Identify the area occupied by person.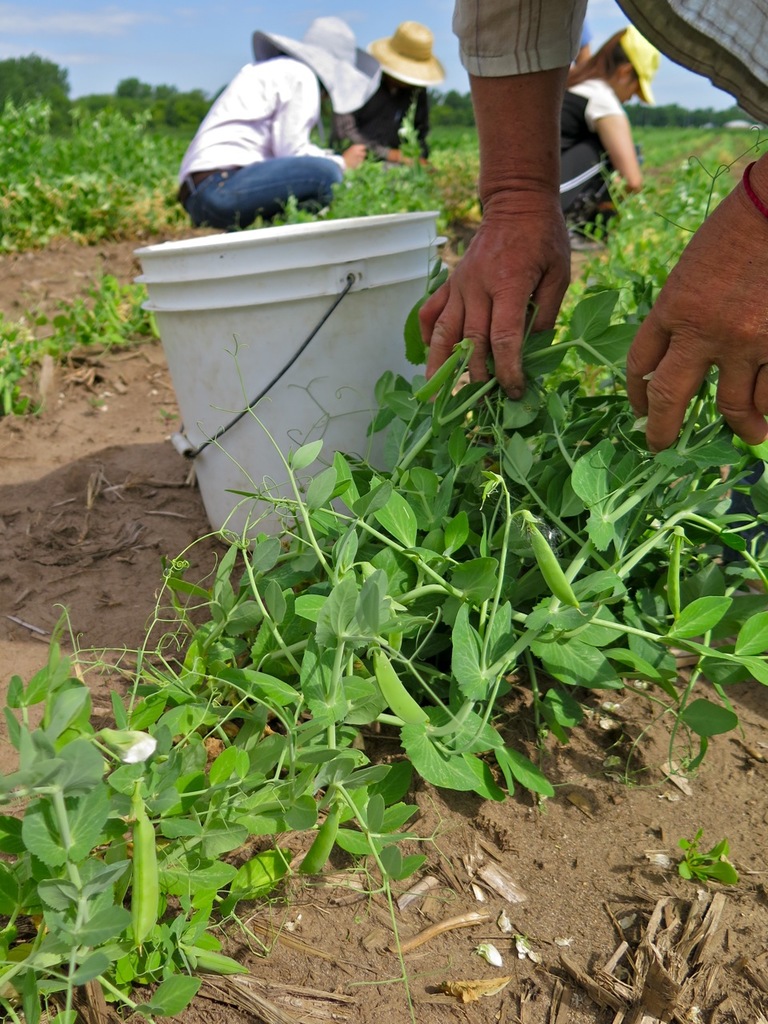
Area: (left=558, top=24, right=656, bottom=235).
